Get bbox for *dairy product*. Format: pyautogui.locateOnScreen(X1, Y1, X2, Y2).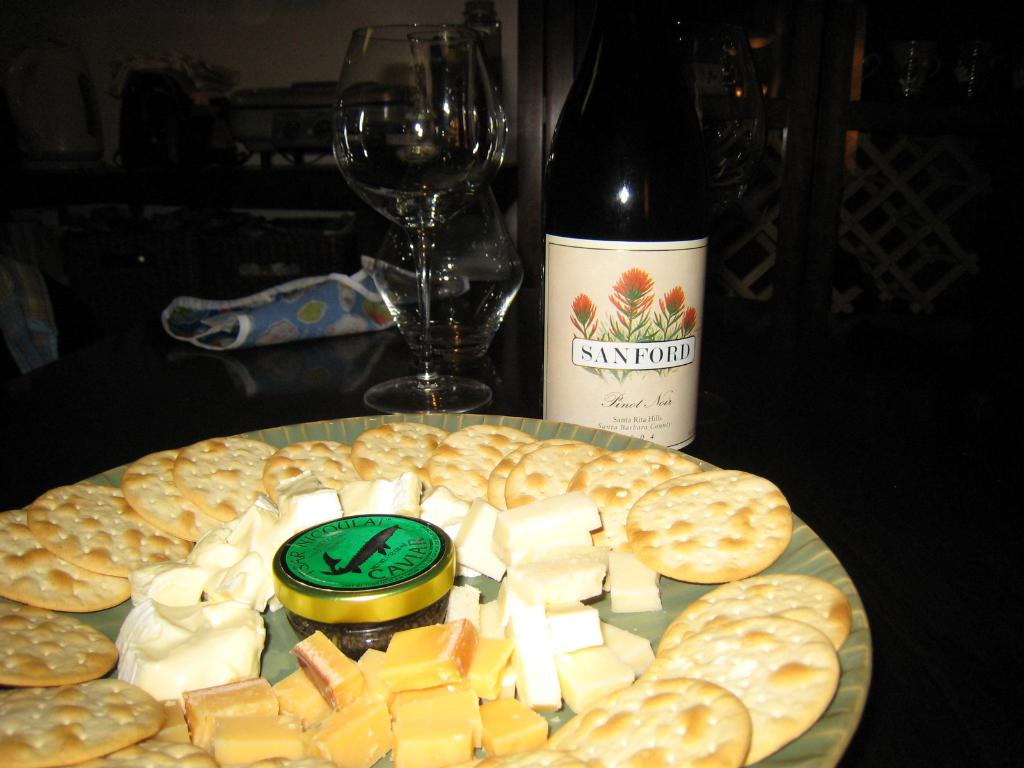
pyautogui.locateOnScreen(482, 696, 545, 767).
